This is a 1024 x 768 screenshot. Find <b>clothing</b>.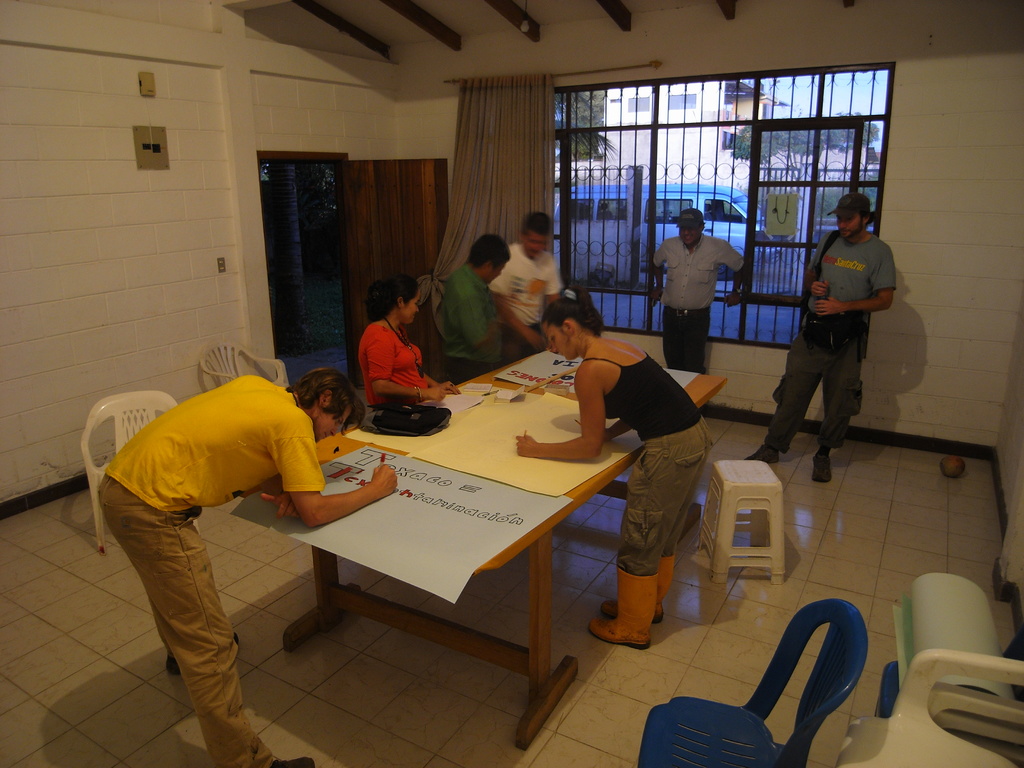
Bounding box: (x1=439, y1=263, x2=503, y2=387).
